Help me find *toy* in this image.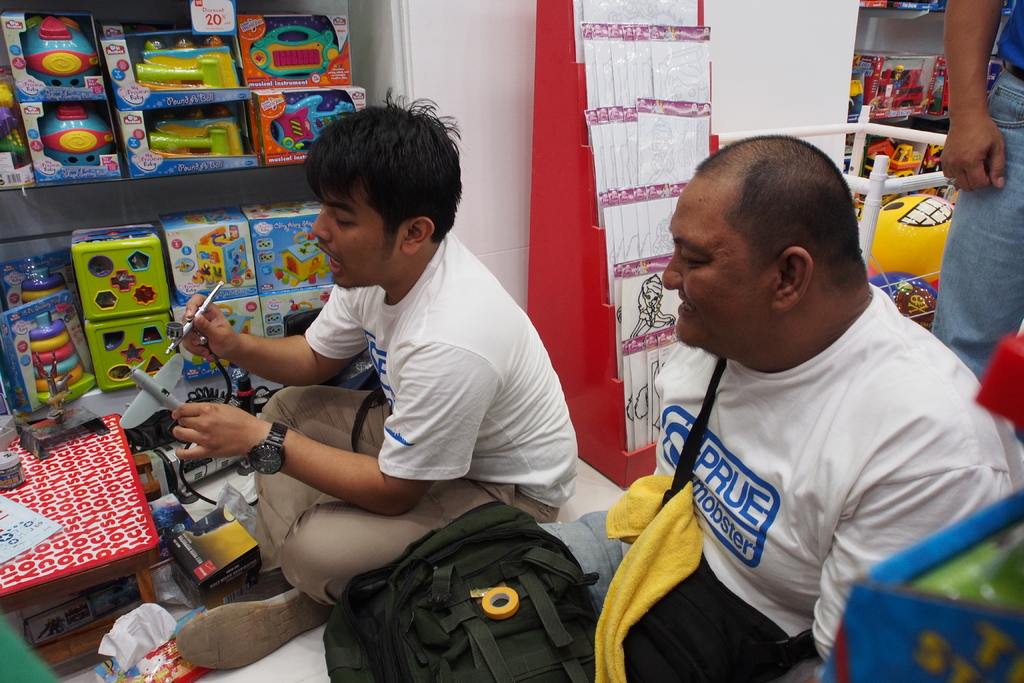
Found it: x1=250, y1=22, x2=337, y2=82.
